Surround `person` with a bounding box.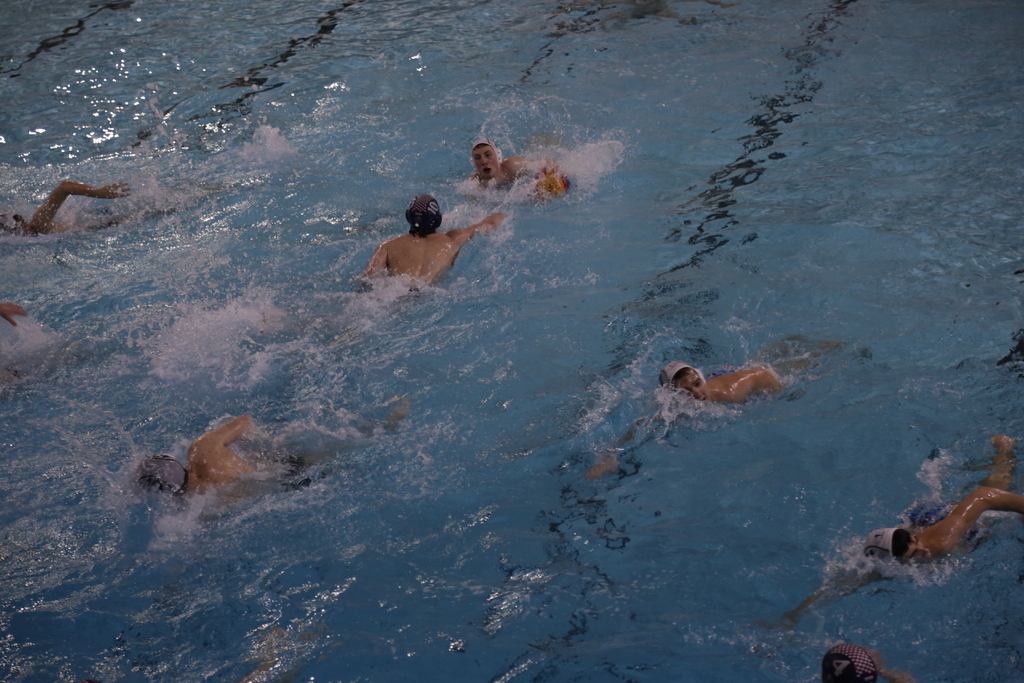
{"left": 362, "top": 194, "right": 509, "bottom": 284}.
